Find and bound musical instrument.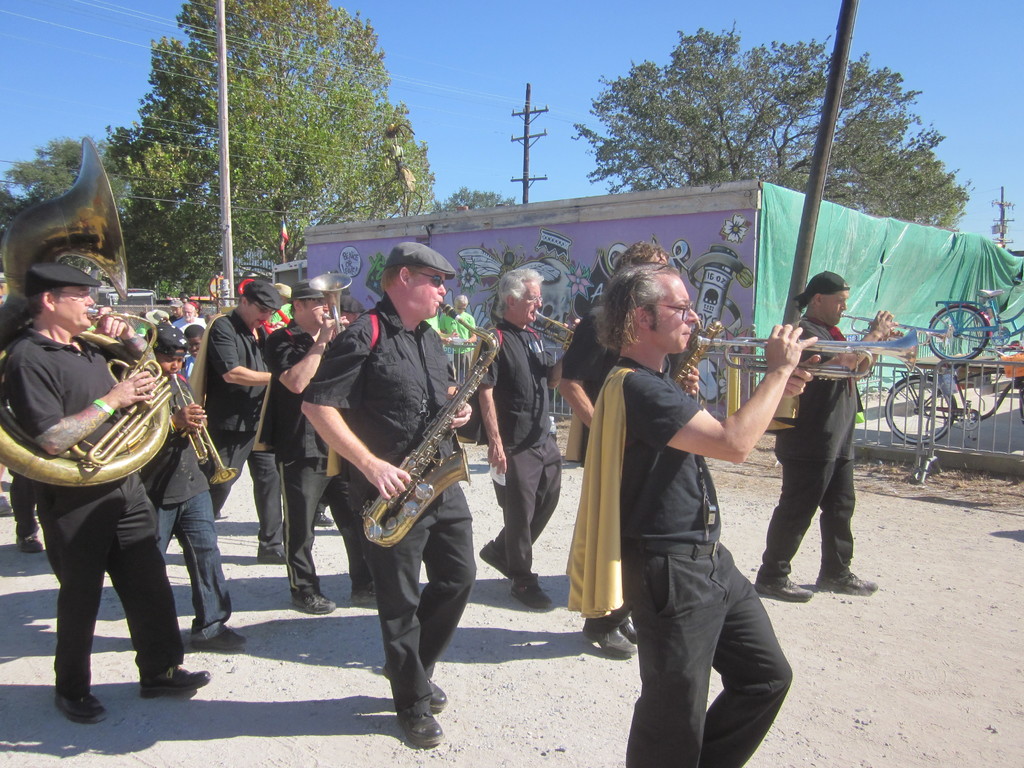
Bound: <box>360,296,504,553</box>.
